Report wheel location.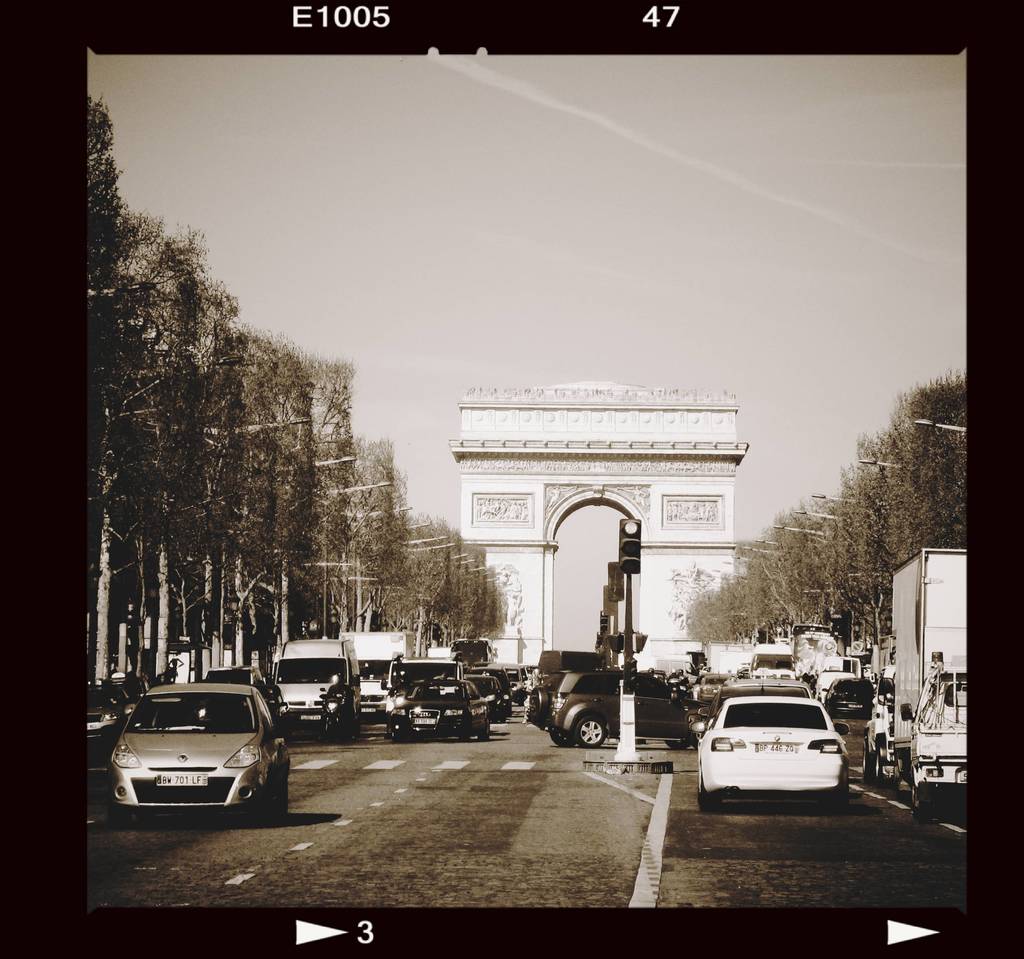
Report: Rect(667, 738, 689, 750).
